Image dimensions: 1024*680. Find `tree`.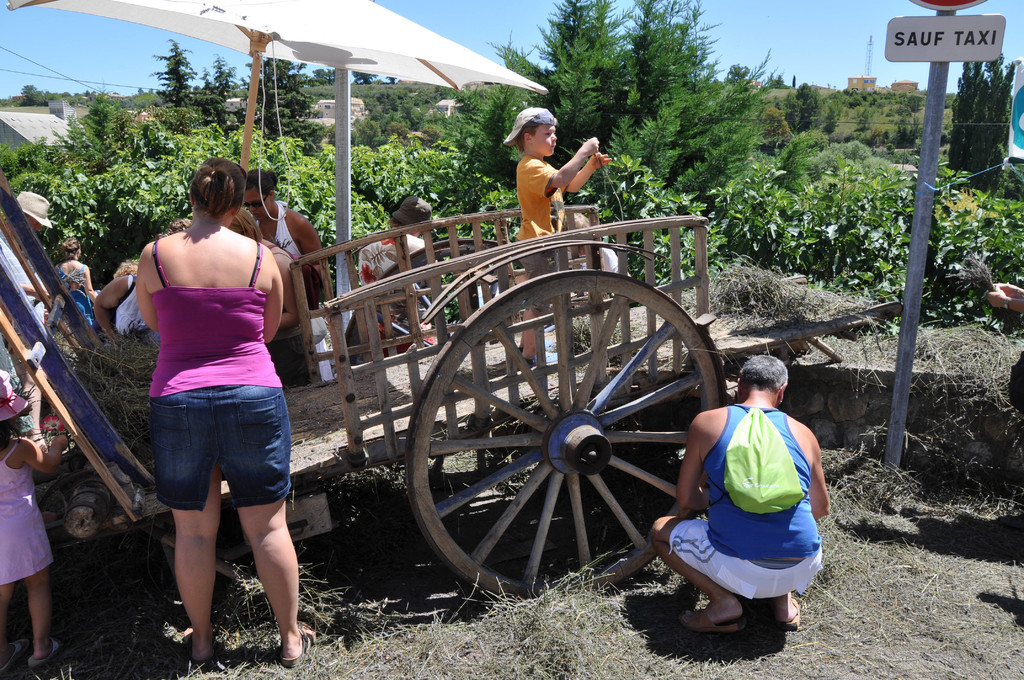
box=[307, 65, 328, 86].
